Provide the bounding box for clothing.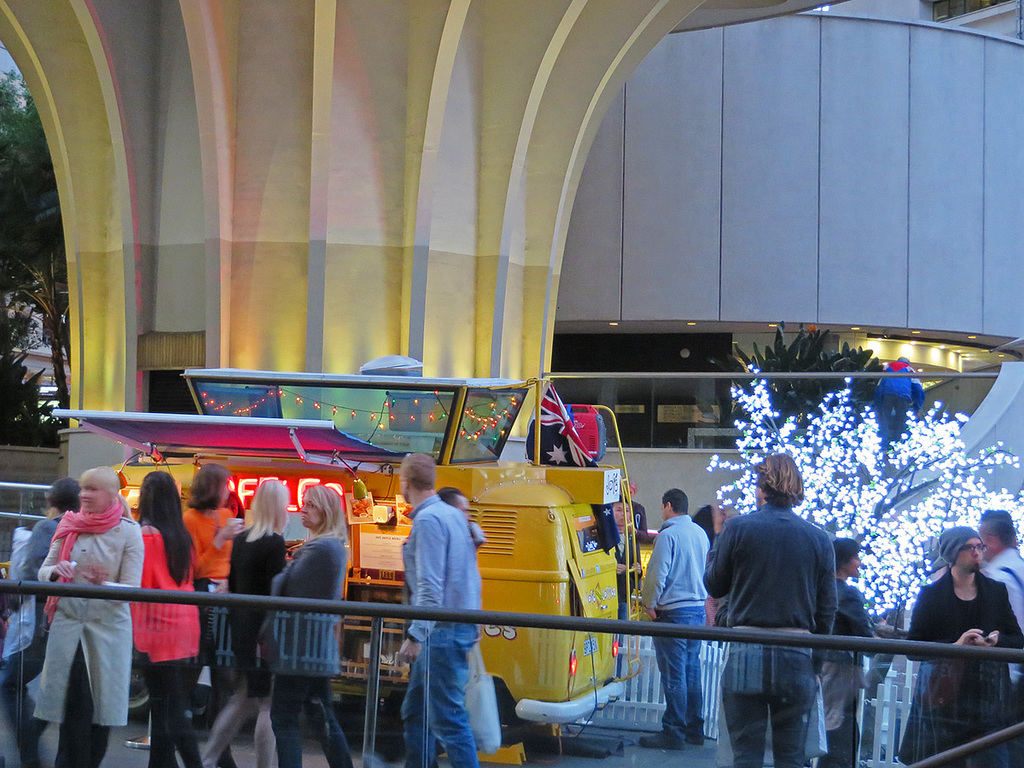
region(38, 511, 145, 767).
